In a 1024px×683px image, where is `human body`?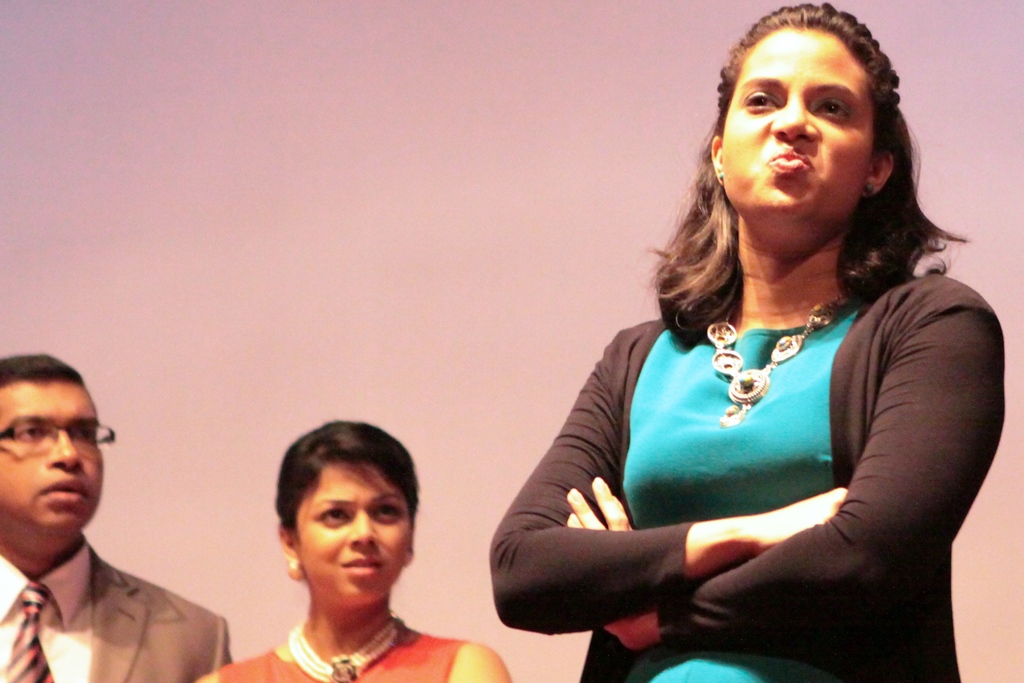
rect(0, 349, 230, 682).
